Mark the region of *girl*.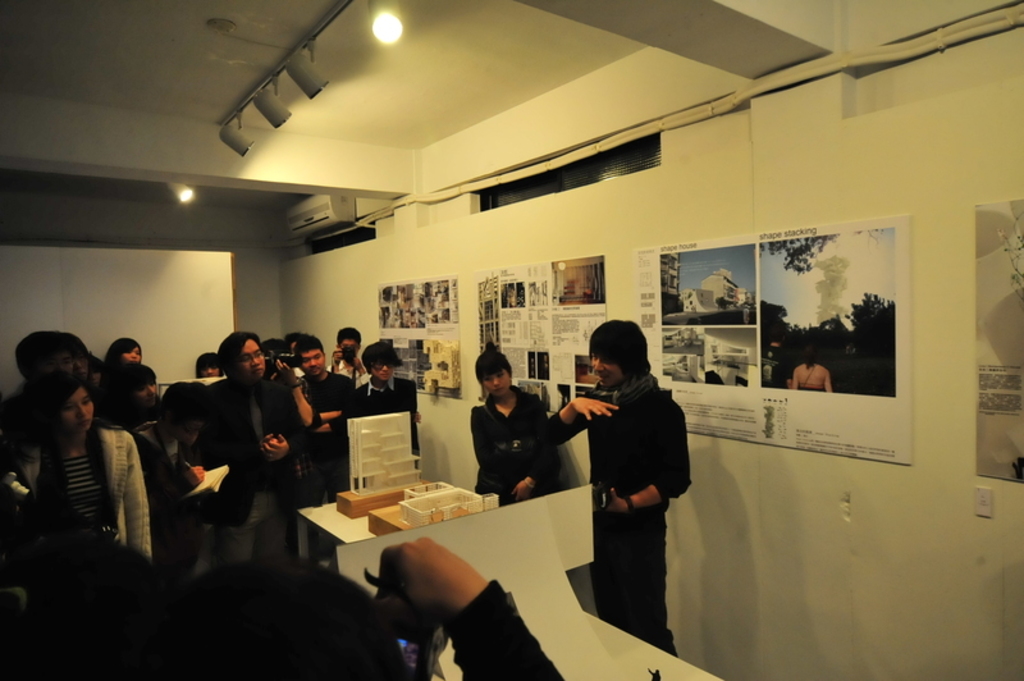
Region: [472, 340, 566, 507].
